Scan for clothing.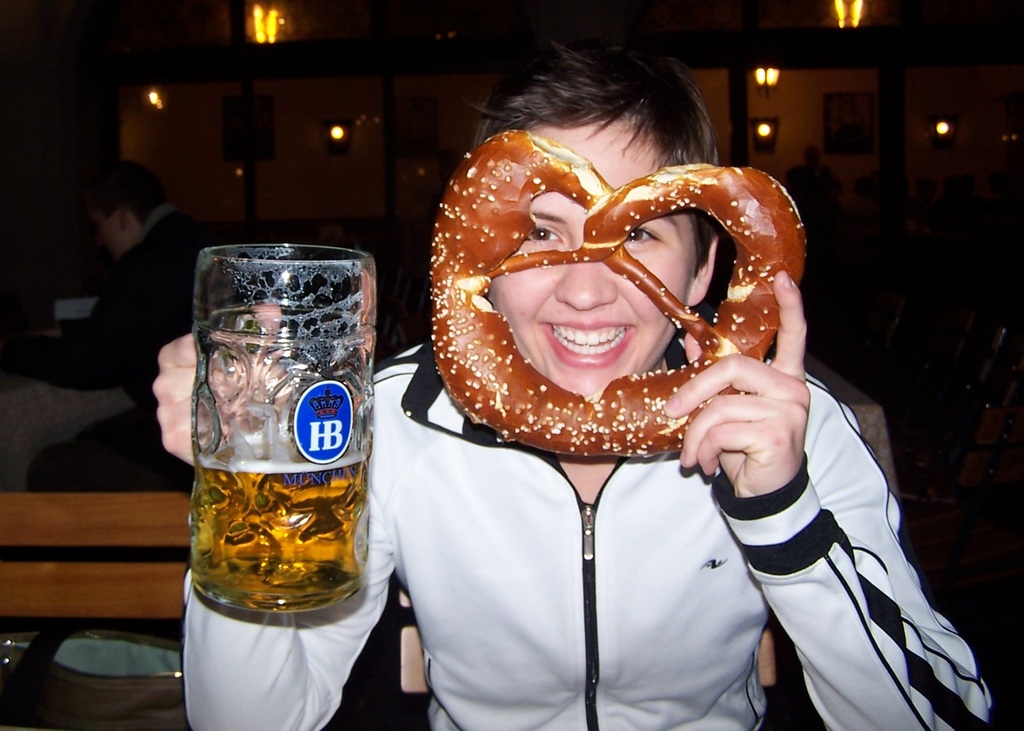
Scan result: {"x1": 23, "y1": 205, "x2": 215, "y2": 494}.
